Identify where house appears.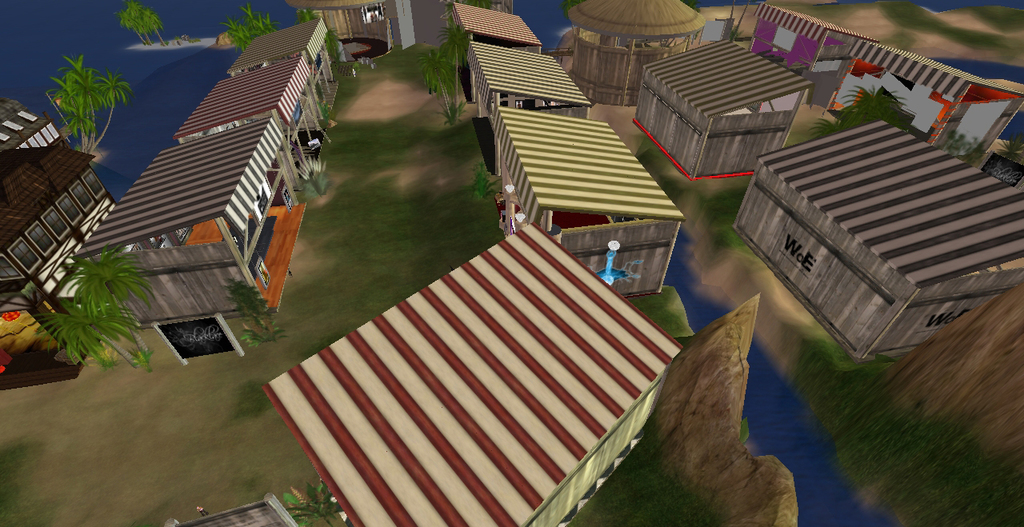
Appears at x1=174 y1=63 x2=329 y2=181.
